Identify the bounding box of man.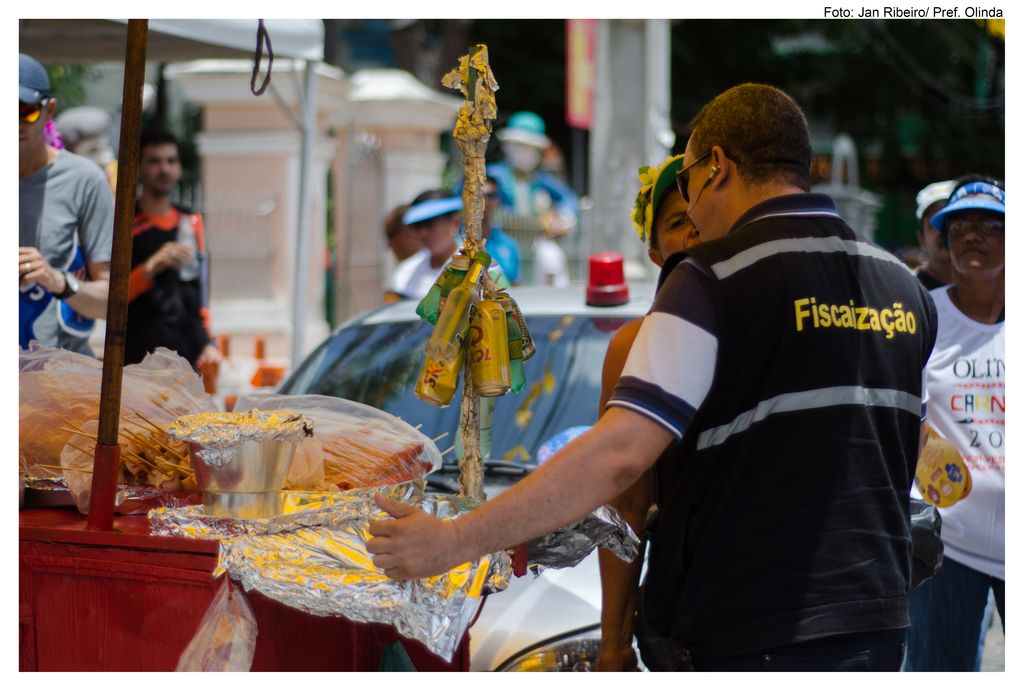
<region>115, 126, 230, 400</region>.
